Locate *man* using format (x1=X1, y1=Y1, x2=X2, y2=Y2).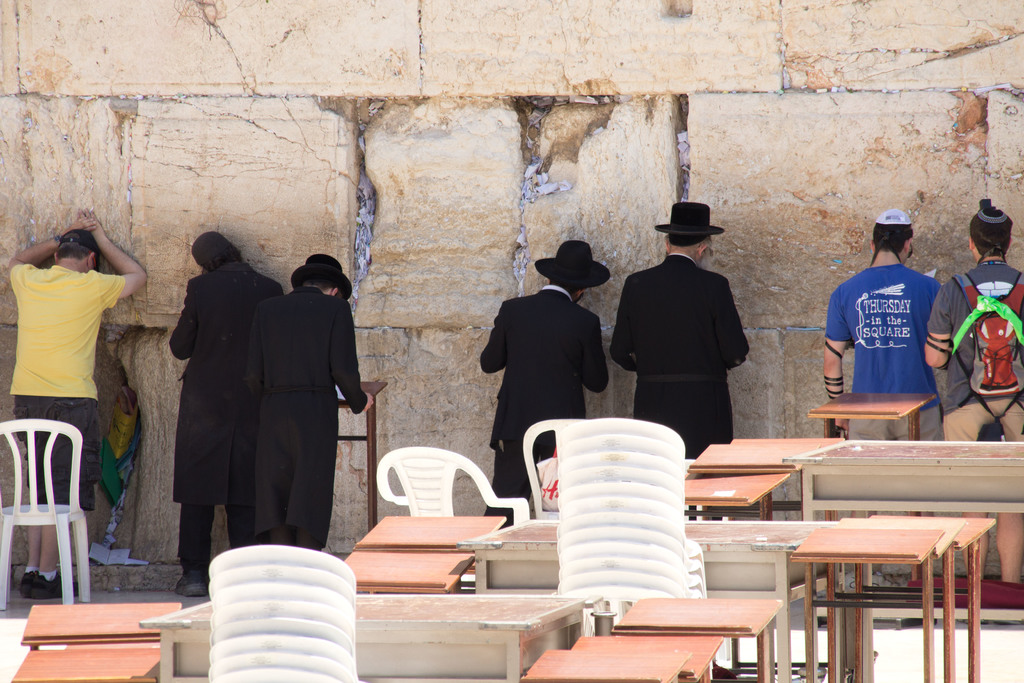
(x1=4, y1=206, x2=152, y2=605).
